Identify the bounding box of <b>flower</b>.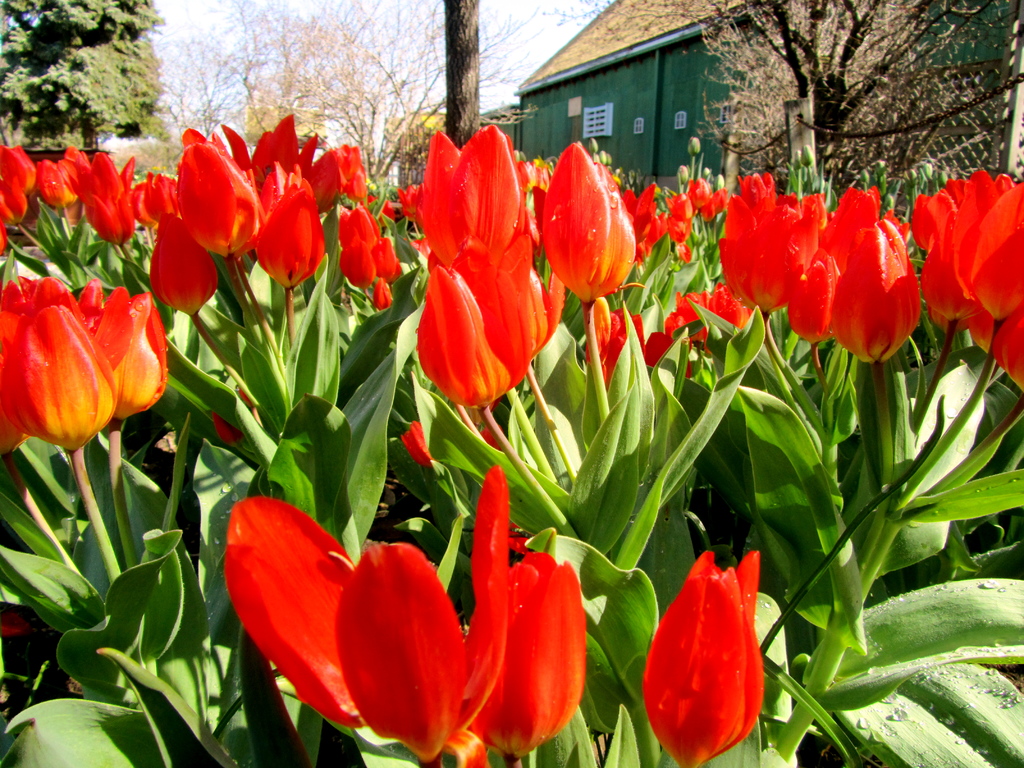
x1=621 y1=542 x2=773 y2=758.
